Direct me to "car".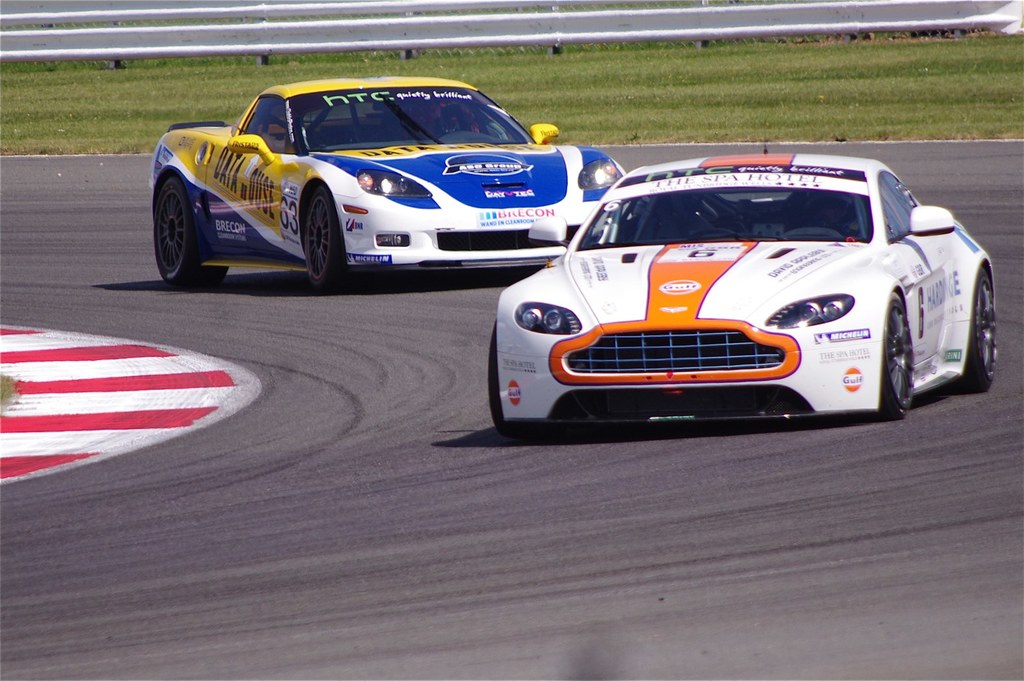
Direction: left=484, top=145, right=990, bottom=433.
